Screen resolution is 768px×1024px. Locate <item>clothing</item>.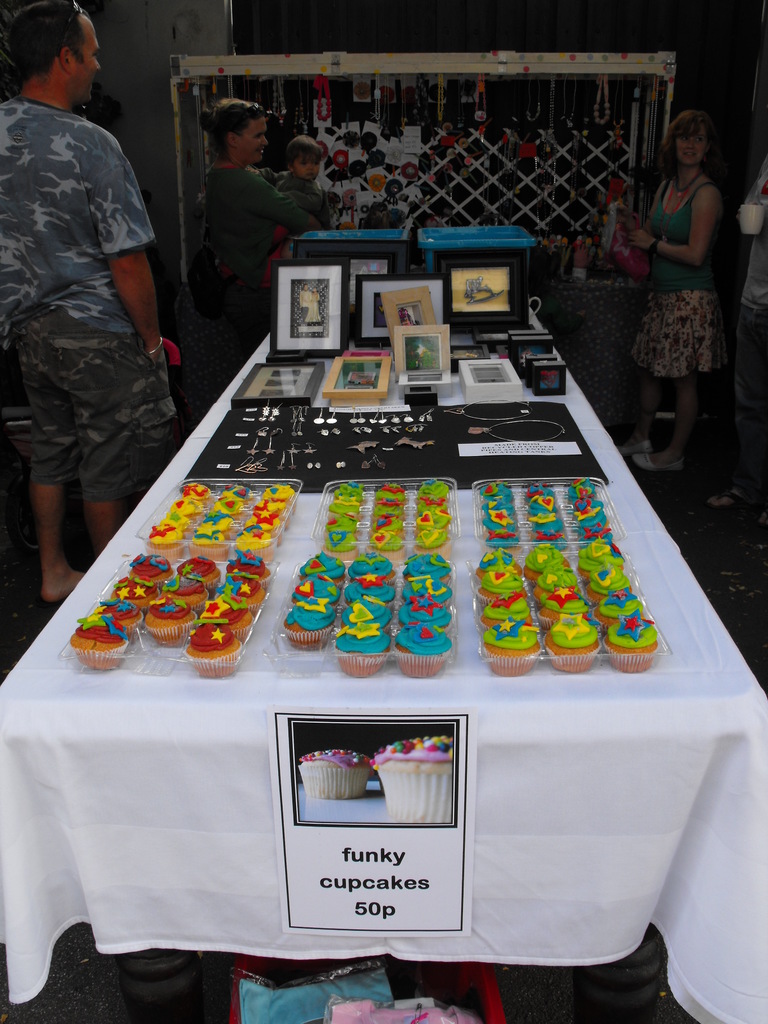
(724, 173, 767, 493).
